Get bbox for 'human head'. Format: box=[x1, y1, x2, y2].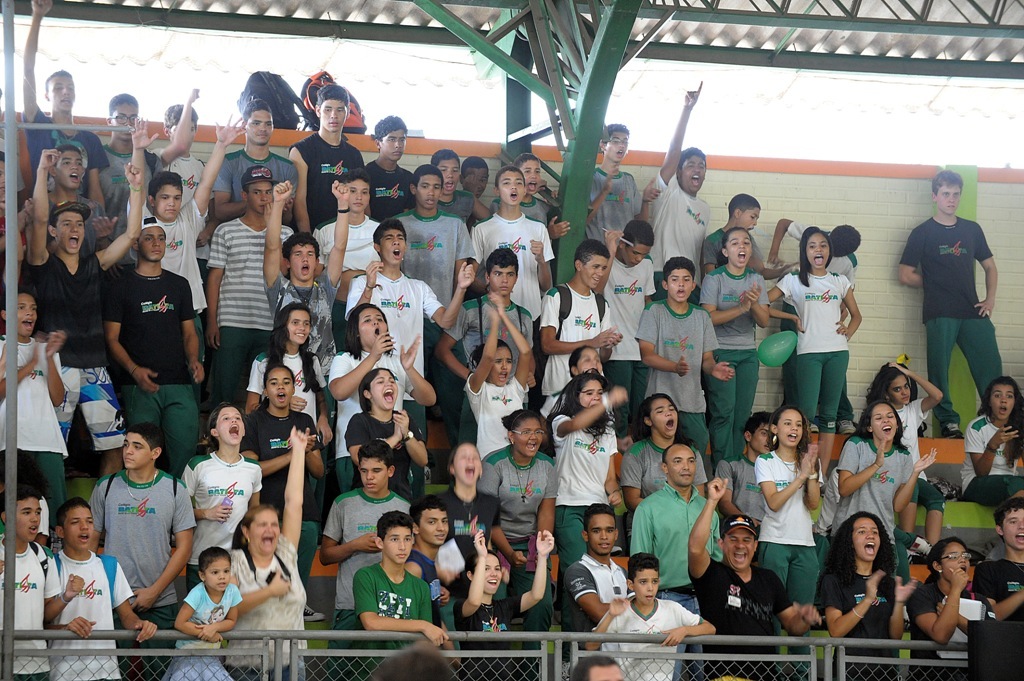
box=[282, 232, 318, 281].
